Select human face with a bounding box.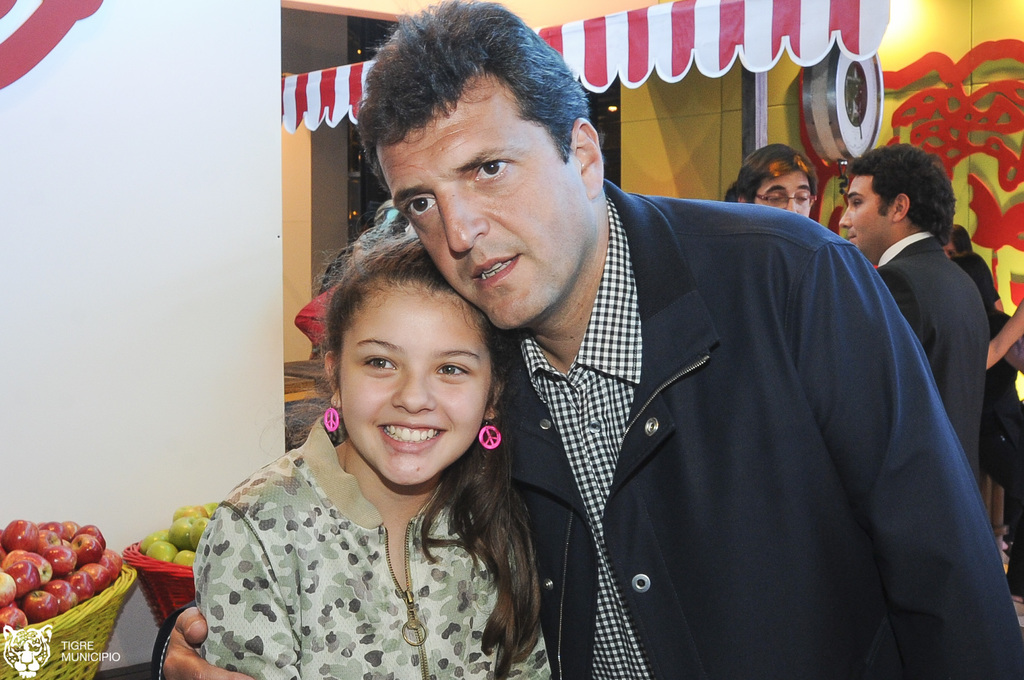
locate(378, 67, 595, 335).
